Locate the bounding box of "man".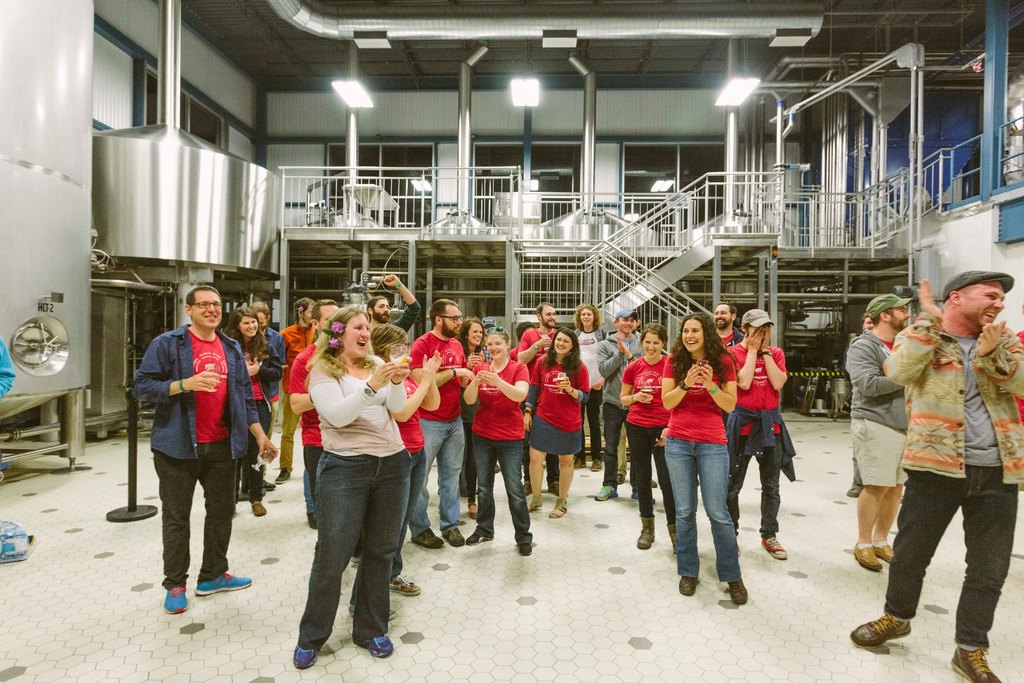
Bounding box: BBox(844, 312, 874, 500).
